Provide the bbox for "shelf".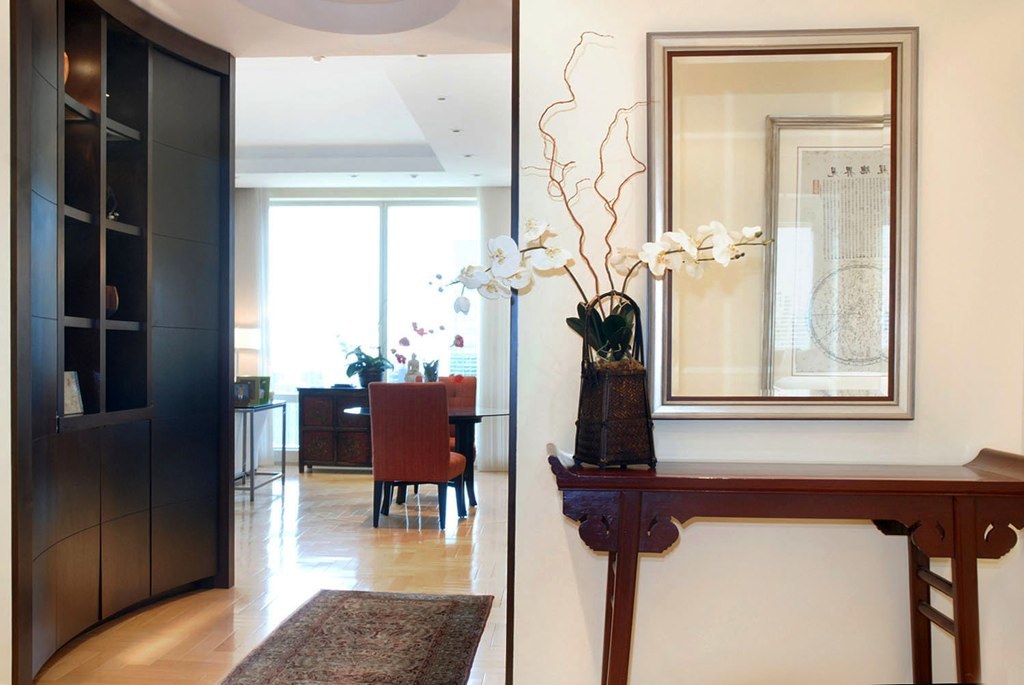
box(103, 321, 150, 414).
